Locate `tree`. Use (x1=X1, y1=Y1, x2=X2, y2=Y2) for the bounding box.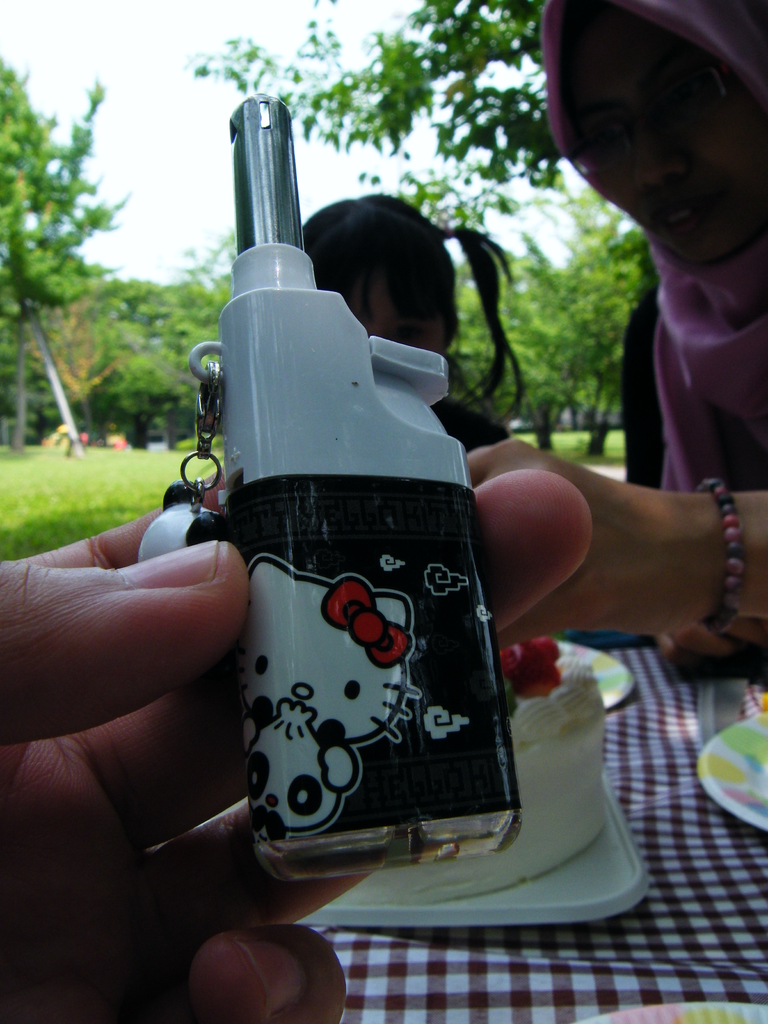
(x1=0, y1=63, x2=142, y2=455).
